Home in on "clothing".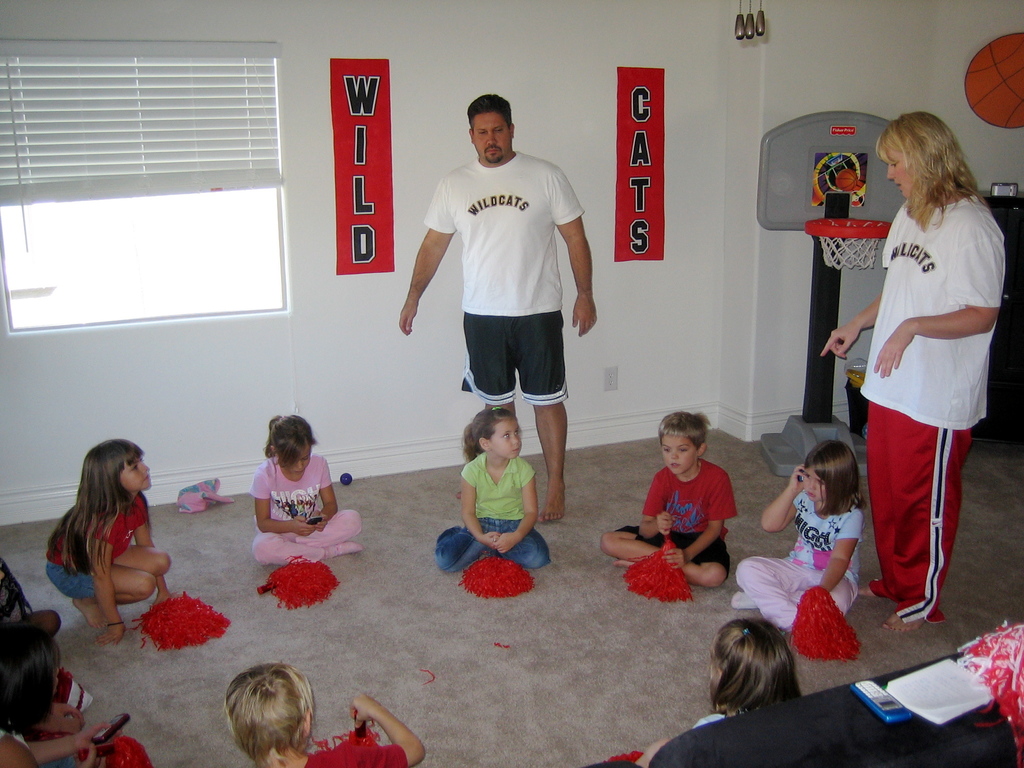
Homed in at bbox(737, 488, 862, 642).
